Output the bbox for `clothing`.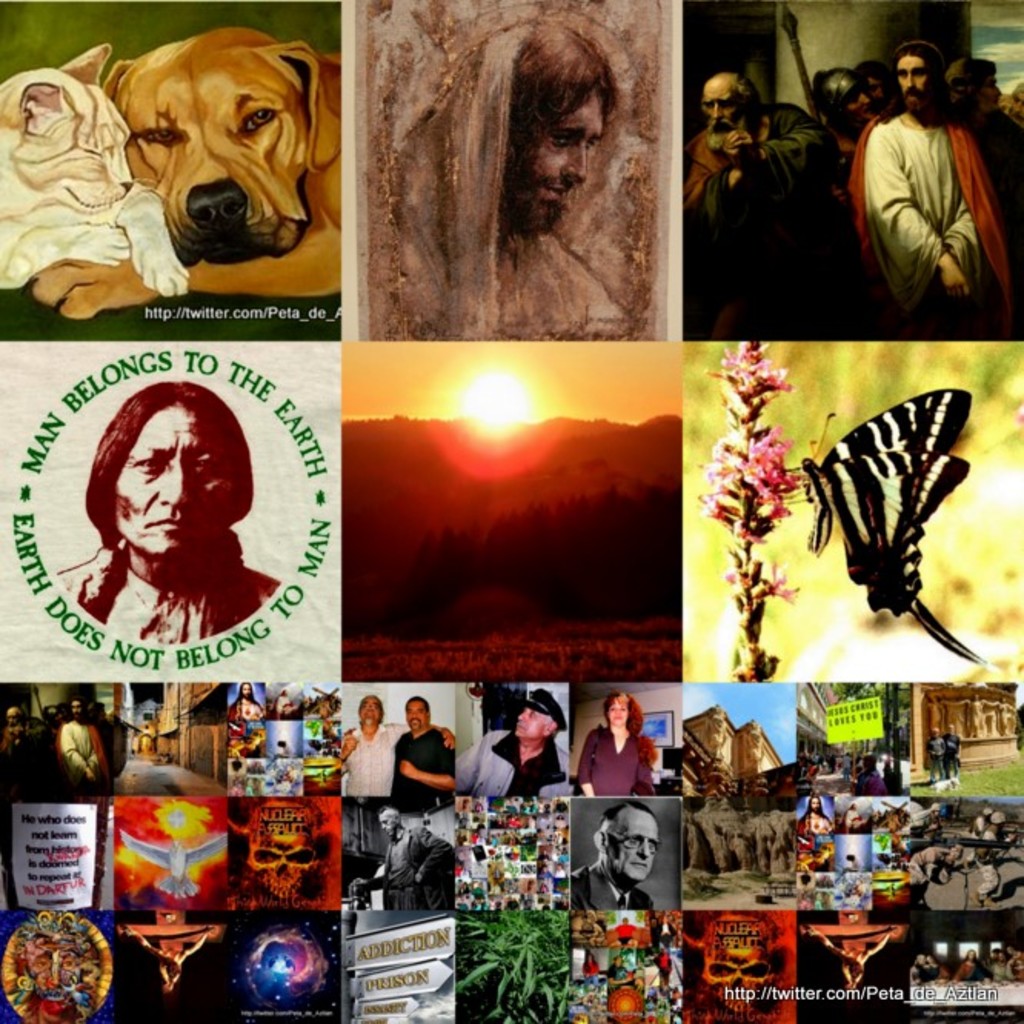
[346, 721, 409, 795].
